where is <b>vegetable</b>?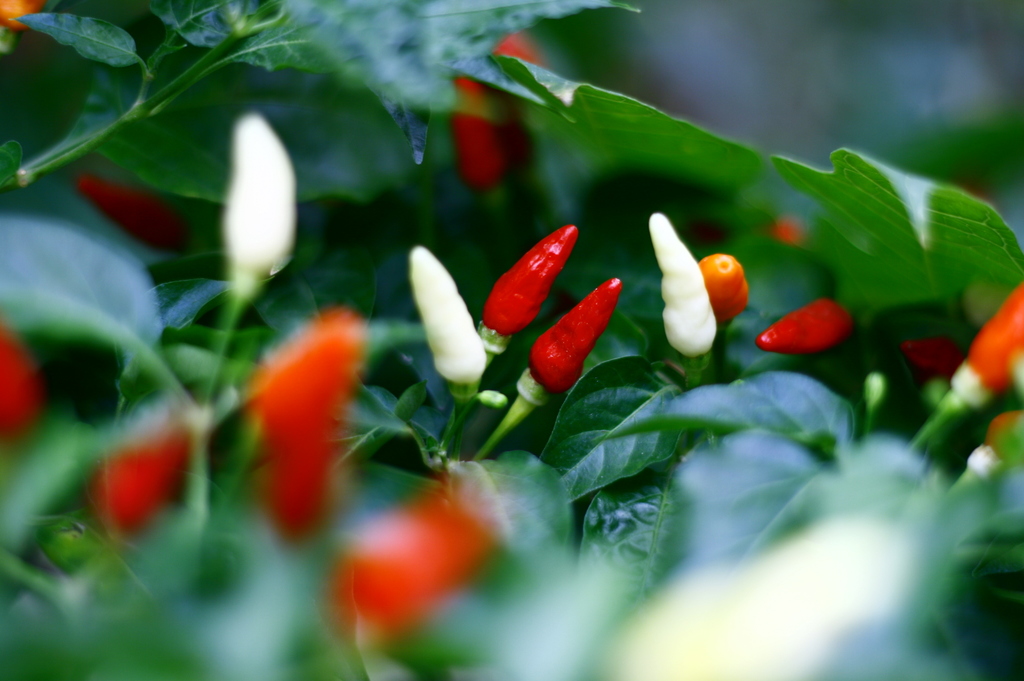
region(446, 74, 506, 188).
